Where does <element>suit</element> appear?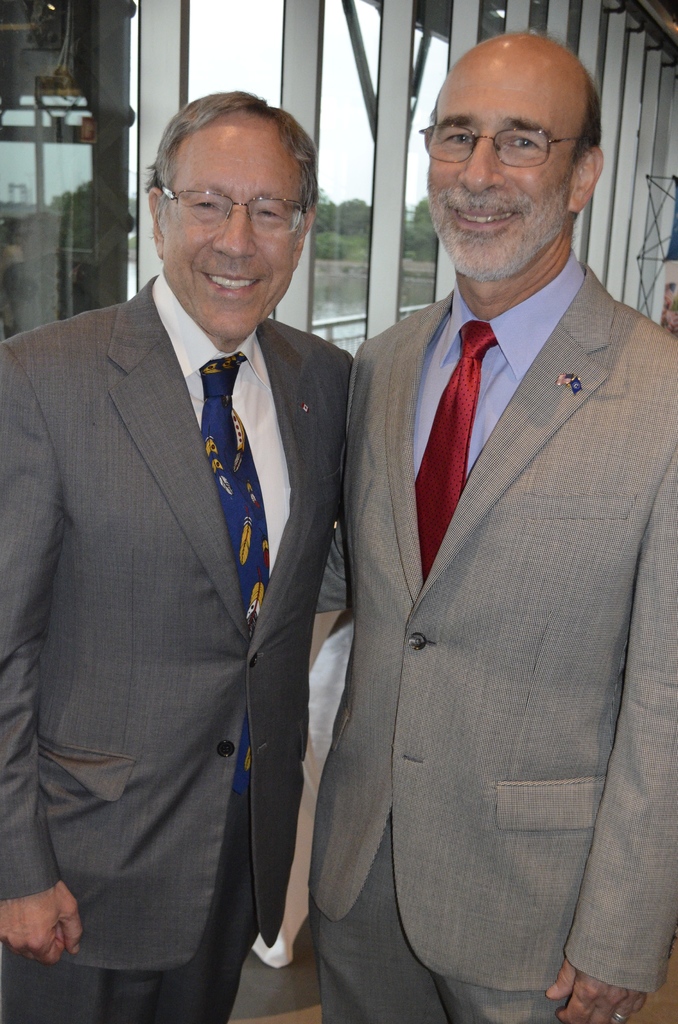
Appears at 291/67/659/1023.
